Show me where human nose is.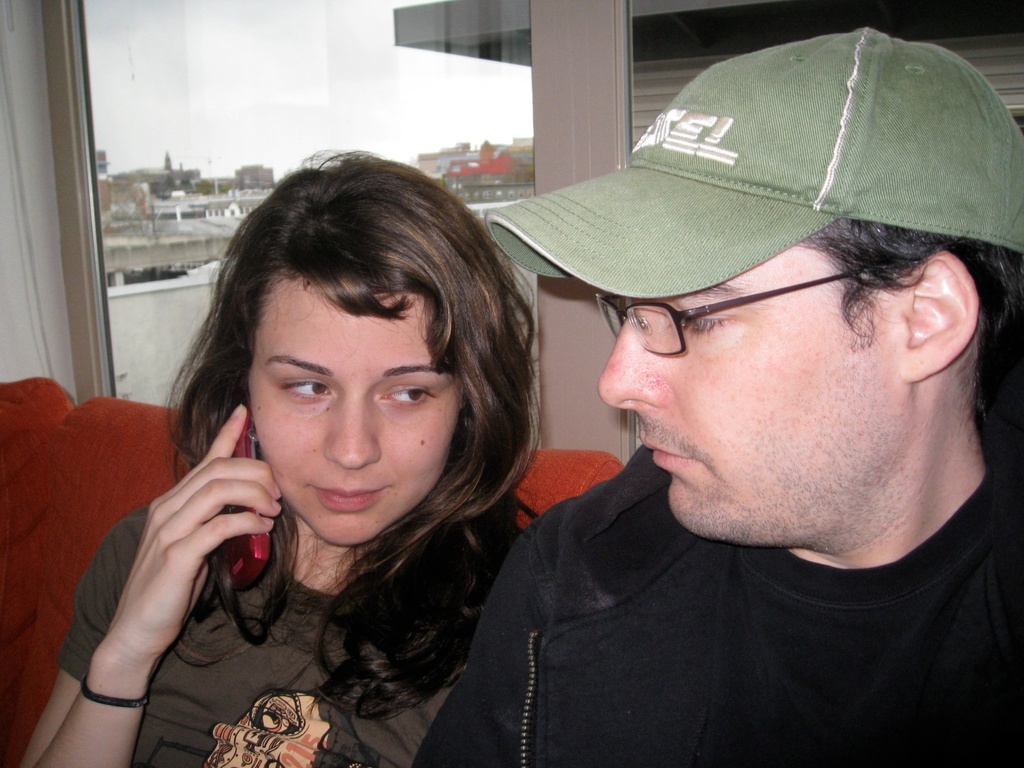
human nose is at 321, 397, 386, 466.
